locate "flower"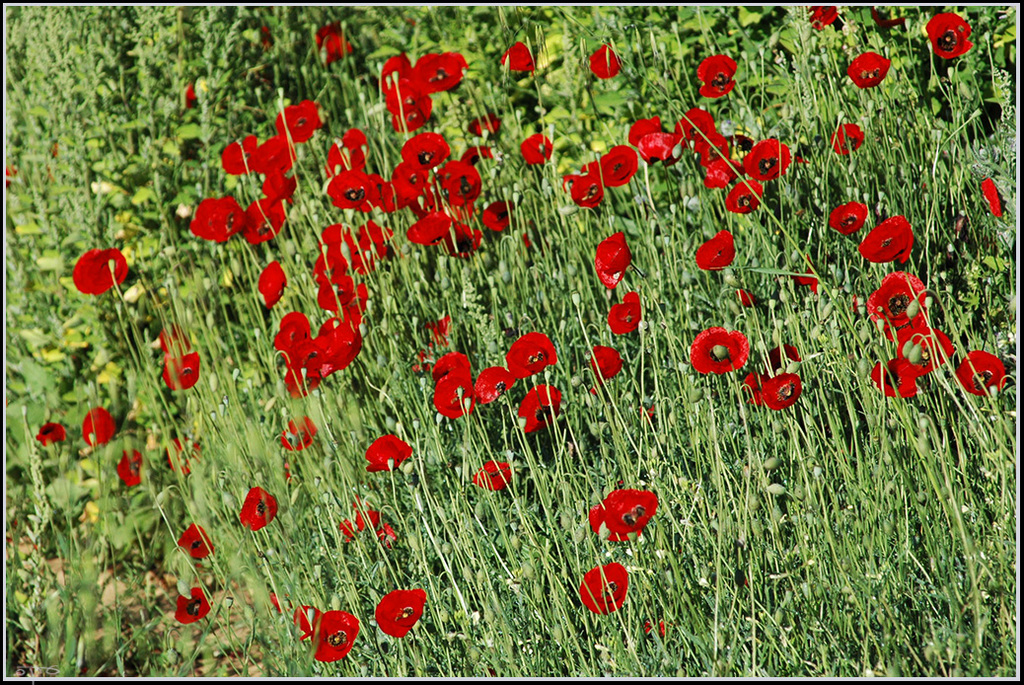
(x1=413, y1=53, x2=461, y2=87)
